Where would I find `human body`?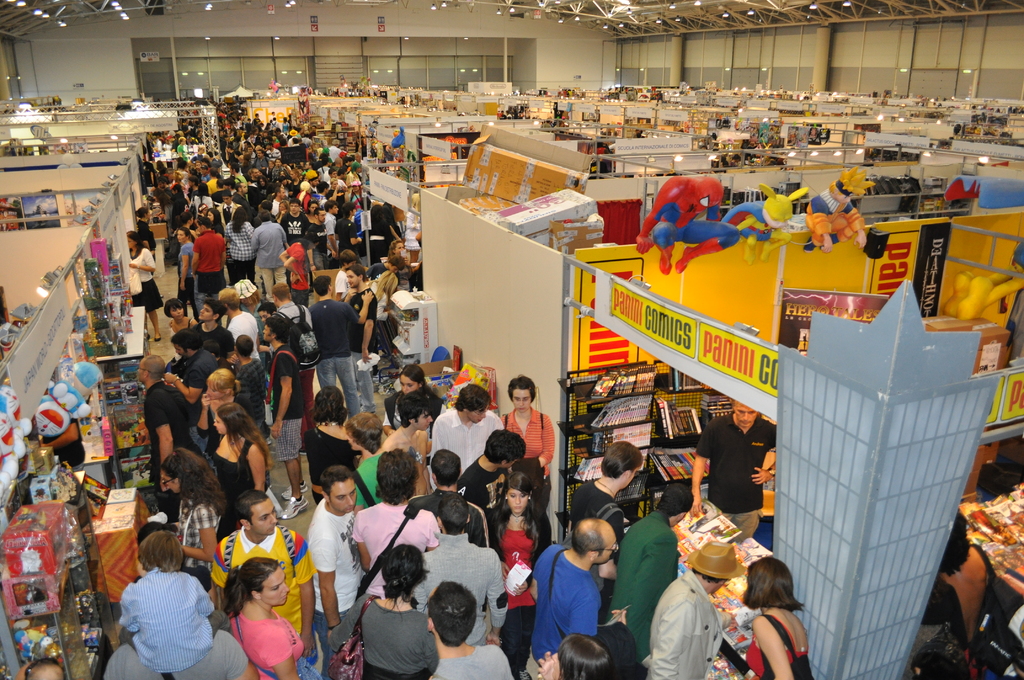
At 645,569,721,679.
